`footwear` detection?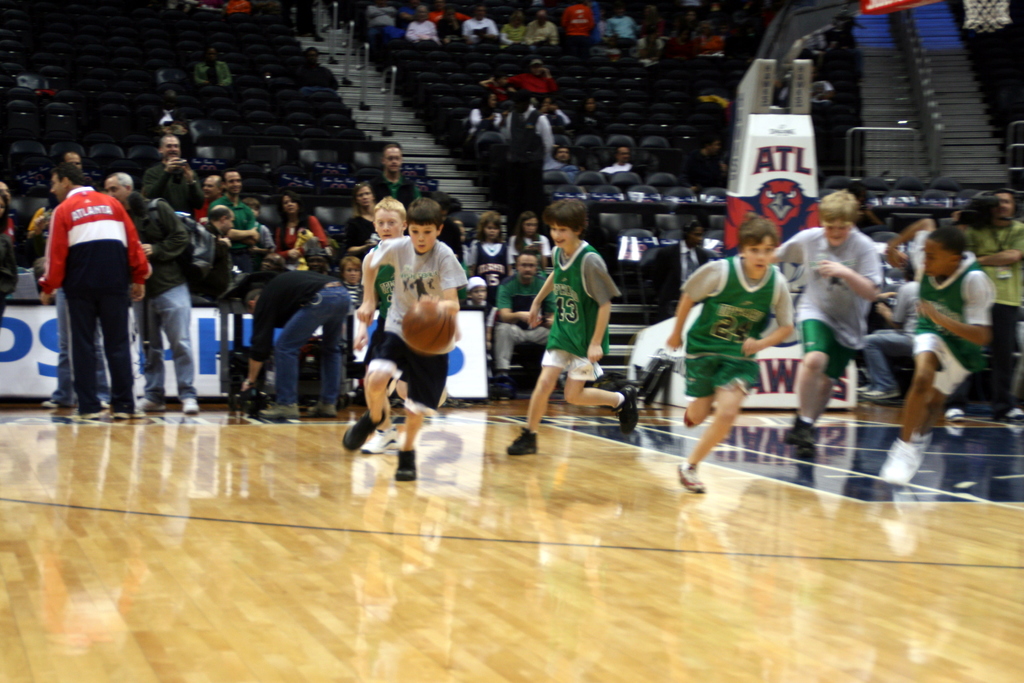
detection(39, 400, 69, 409)
